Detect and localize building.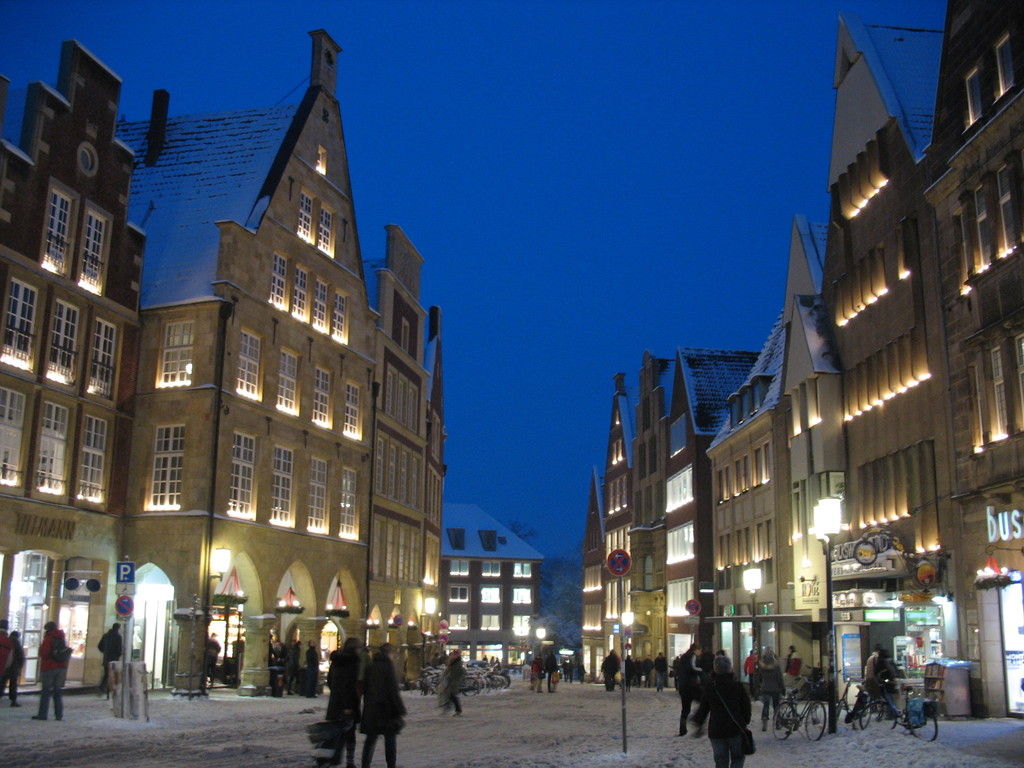
Localized at x1=925, y1=1, x2=1022, y2=714.
